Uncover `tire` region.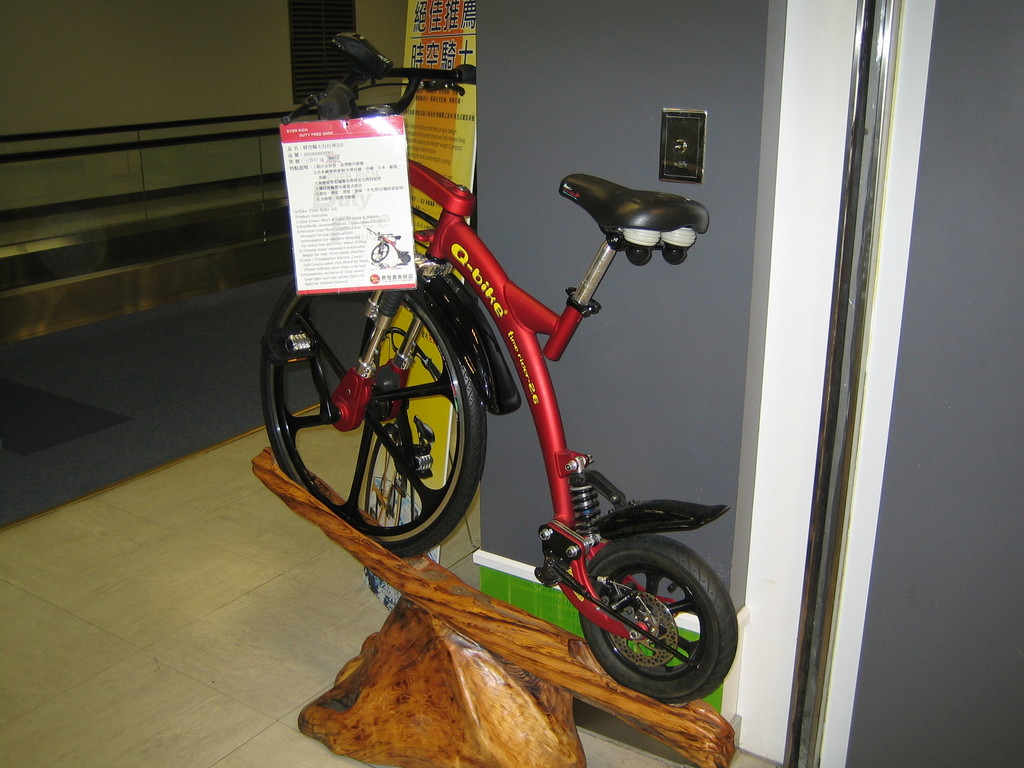
Uncovered: rect(370, 243, 387, 261).
